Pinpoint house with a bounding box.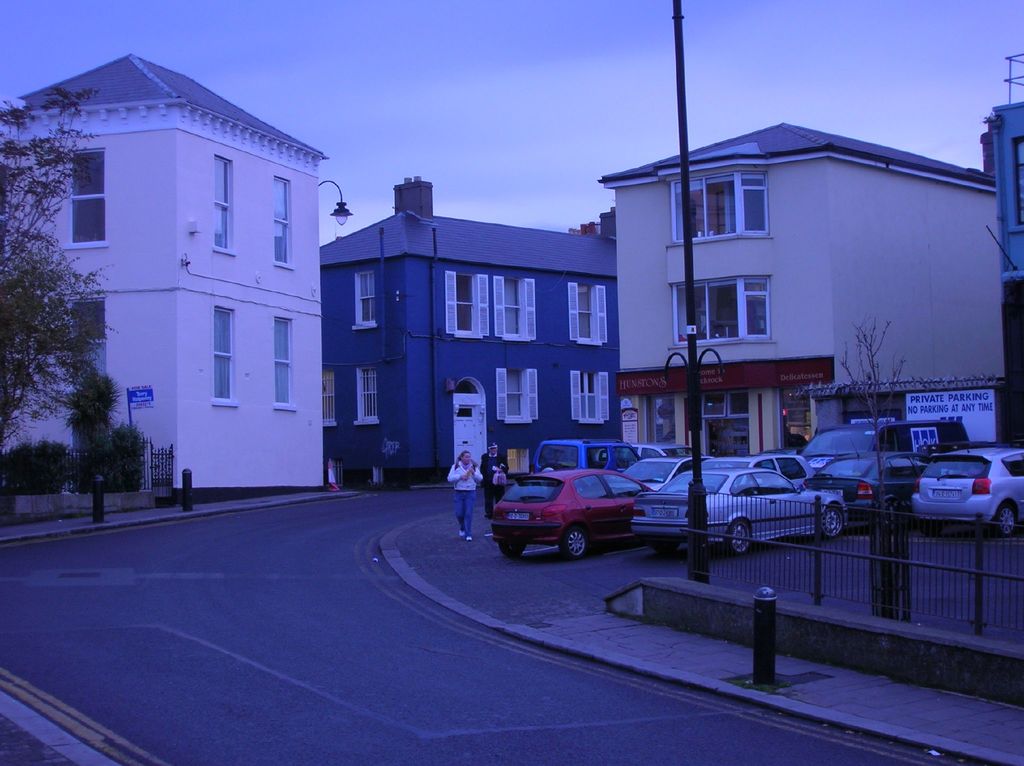
321 174 628 489.
